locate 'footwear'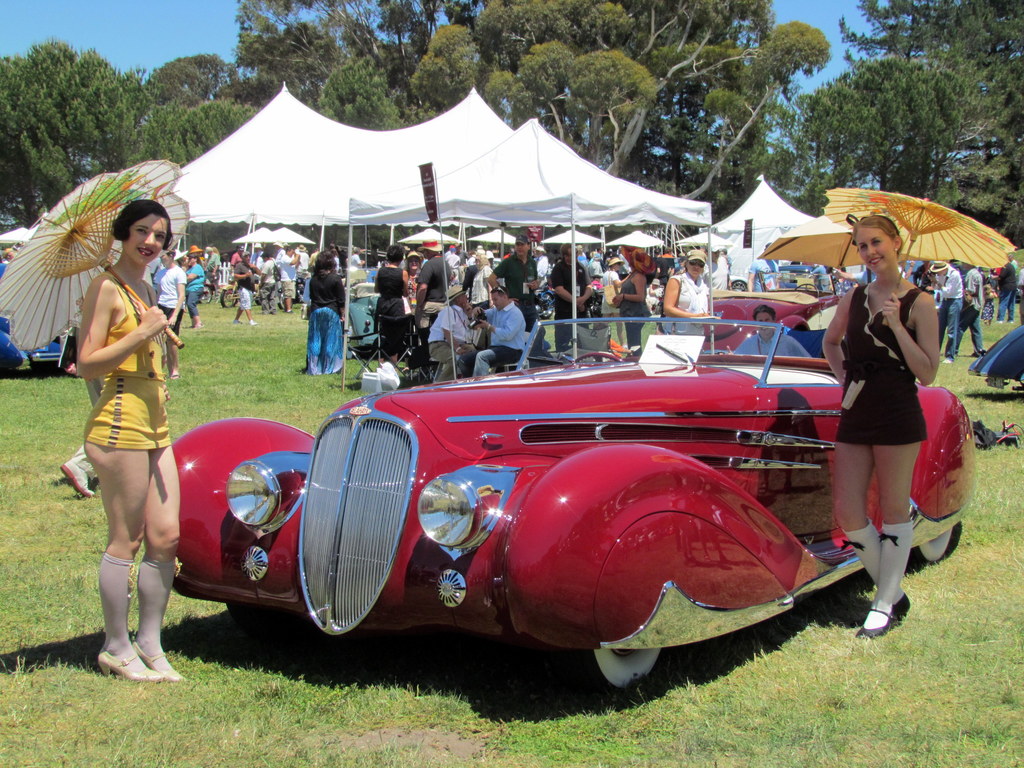
pyautogui.locateOnScreen(58, 451, 92, 488)
